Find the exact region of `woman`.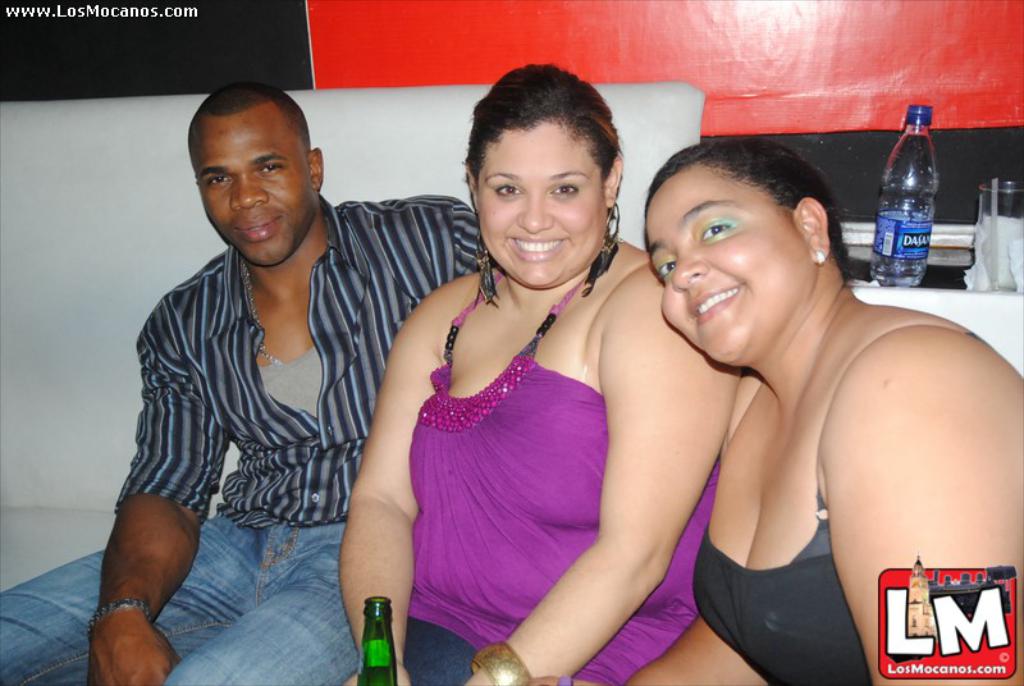
Exact region: [x1=622, y1=136, x2=1023, y2=685].
